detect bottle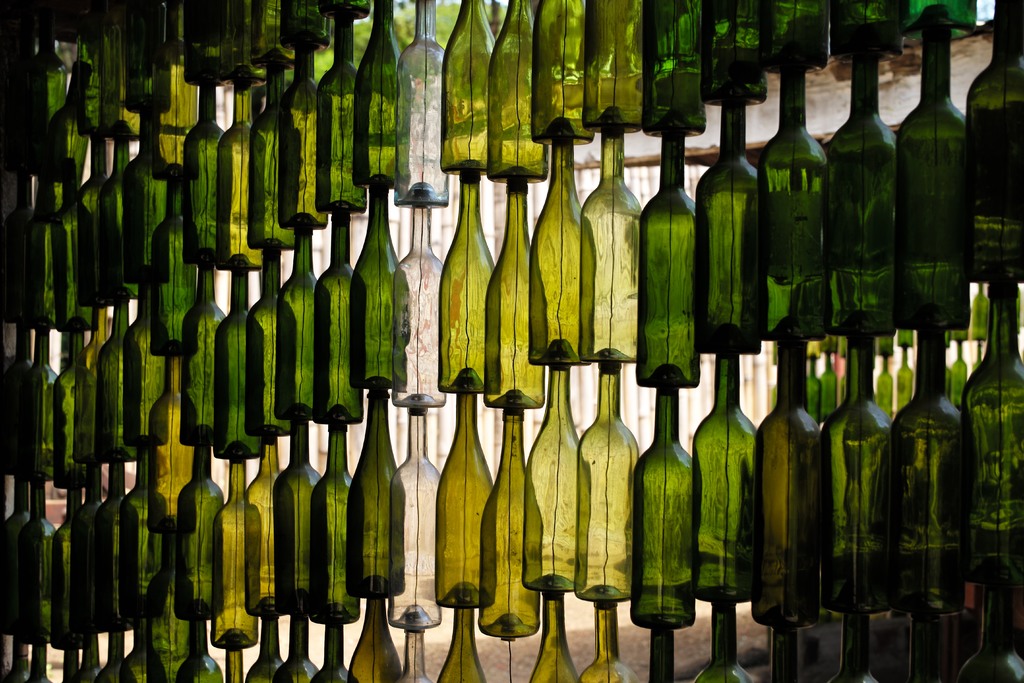
Rect(108, 308, 166, 457)
